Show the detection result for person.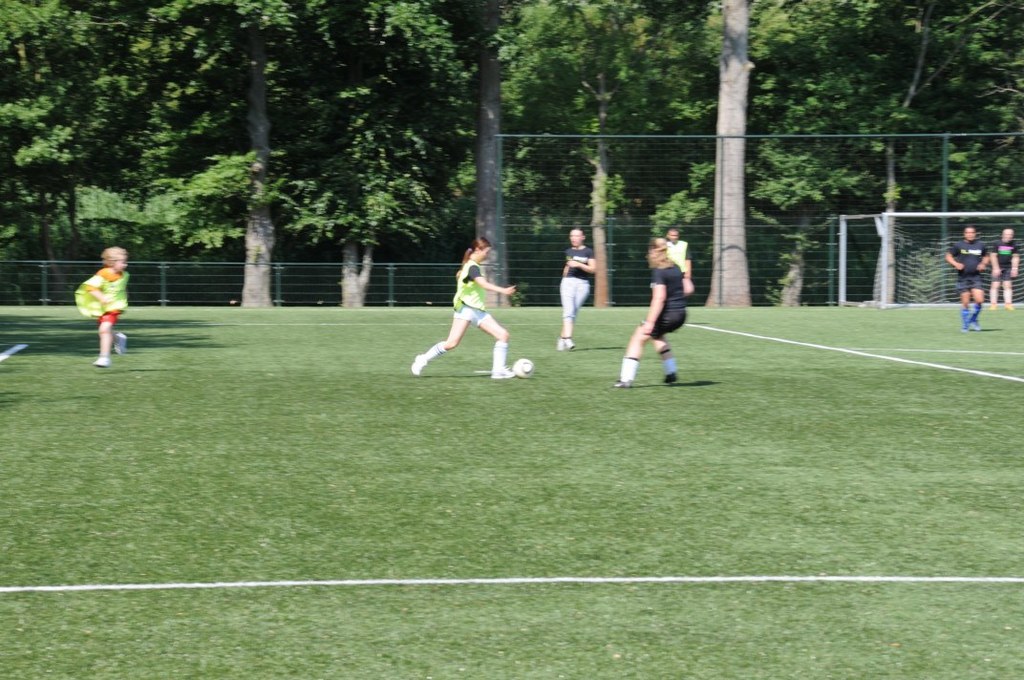
(618,242,690,391).
